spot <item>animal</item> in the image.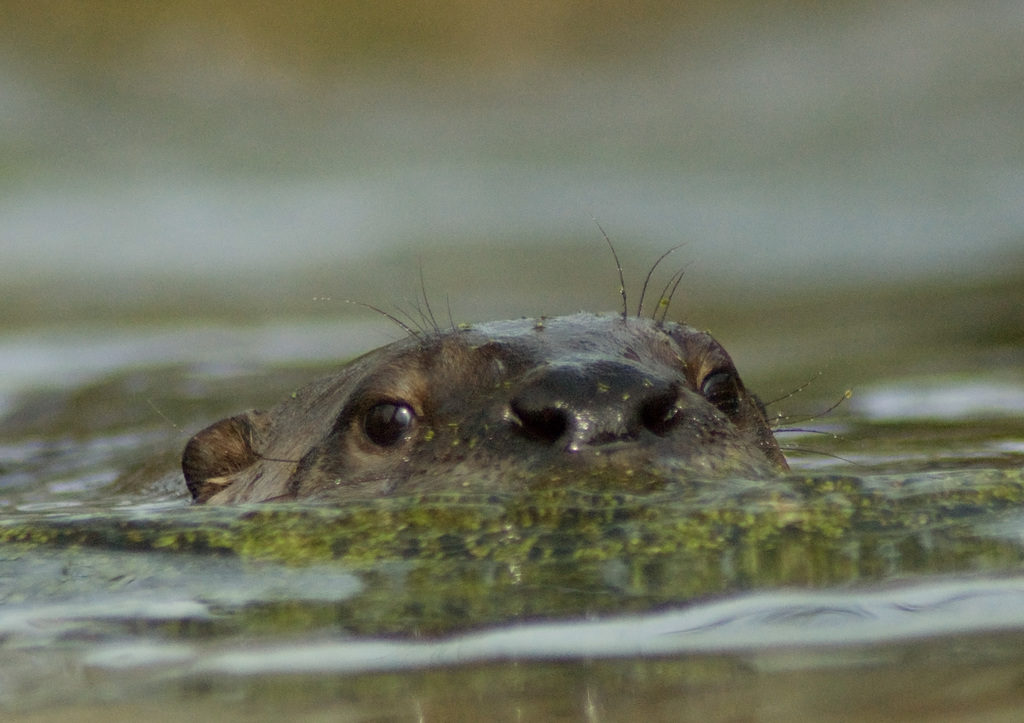
<item>animal</item> found at BBox(175, 225, 856, 502).
